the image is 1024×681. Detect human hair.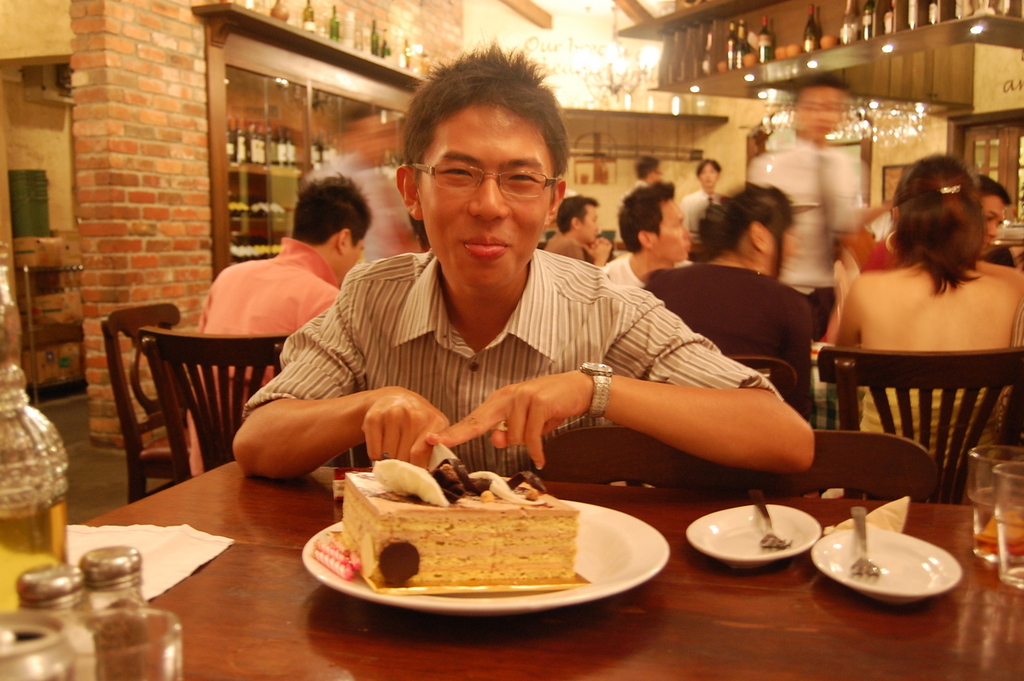
Detection: 794,70,851,108.
